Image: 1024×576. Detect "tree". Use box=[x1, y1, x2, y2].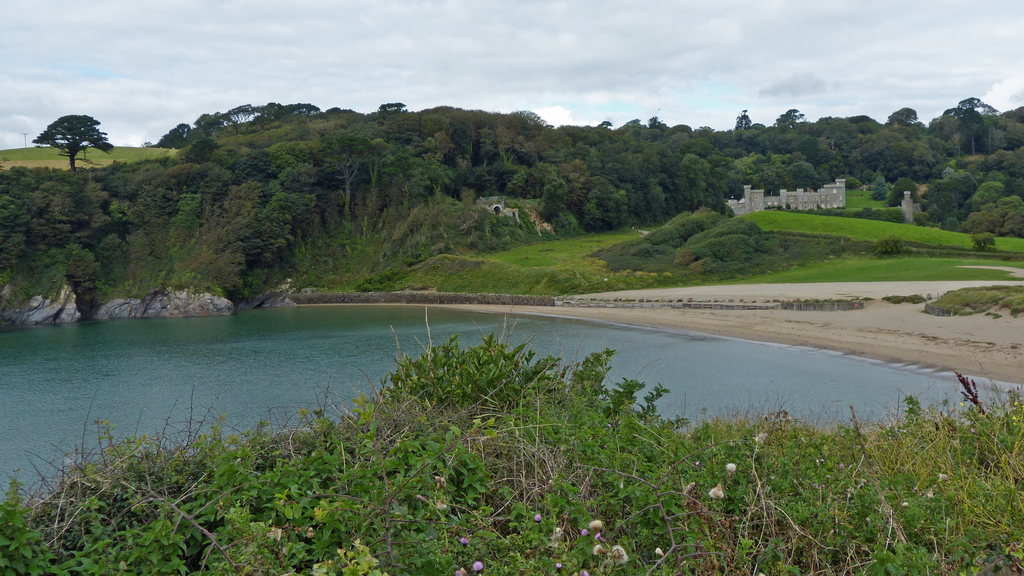
box=[789, 162, 822, 187].
